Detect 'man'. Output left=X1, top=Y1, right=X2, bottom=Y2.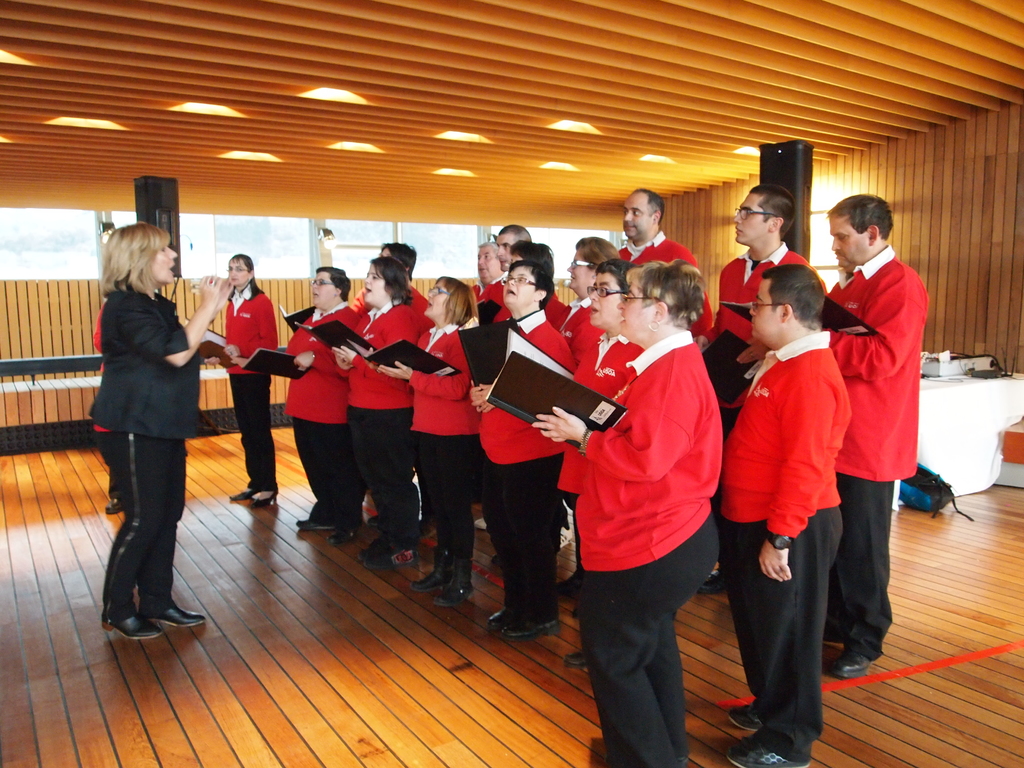
left=468, top=241, right=505, bottom=284.
